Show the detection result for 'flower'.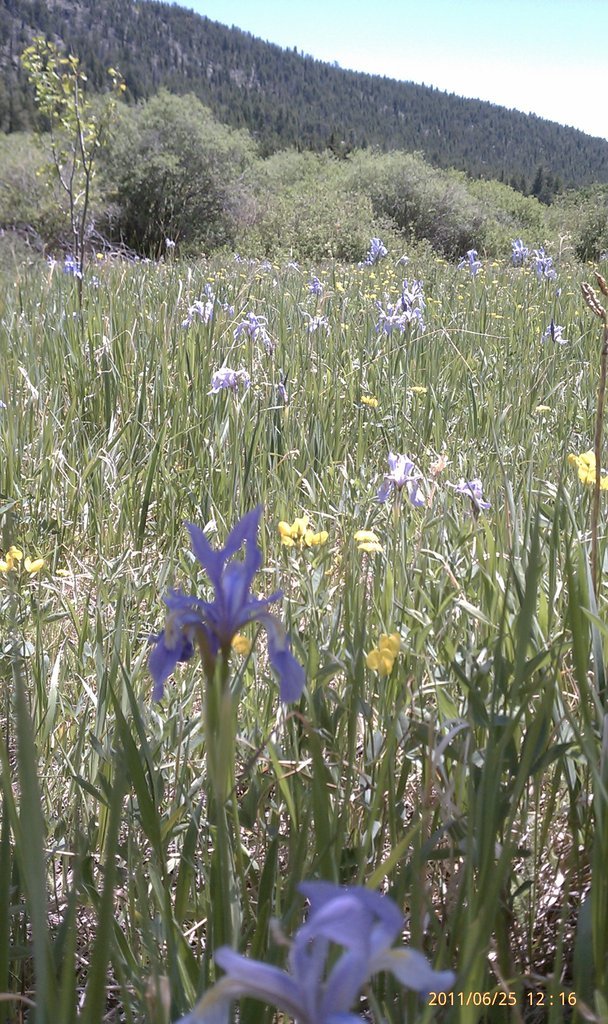
box=[364, 630, 401, 674].
